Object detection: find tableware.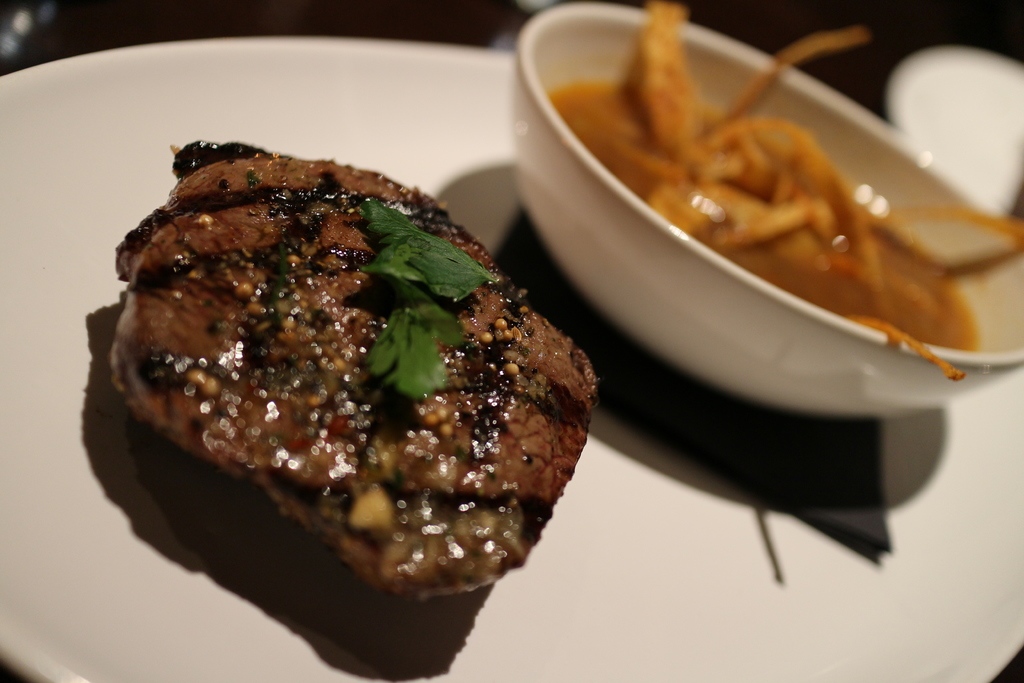
bbox(887, 45, 1023, 215).
